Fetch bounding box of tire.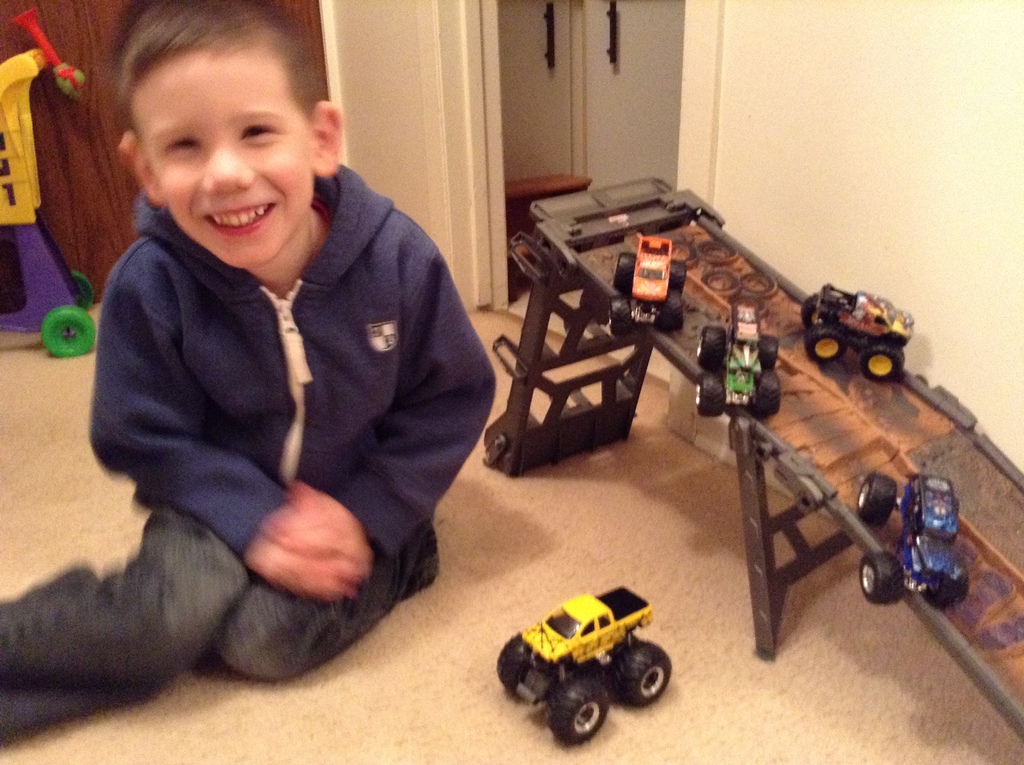
Bbox: [657, 290, 678, 334].
